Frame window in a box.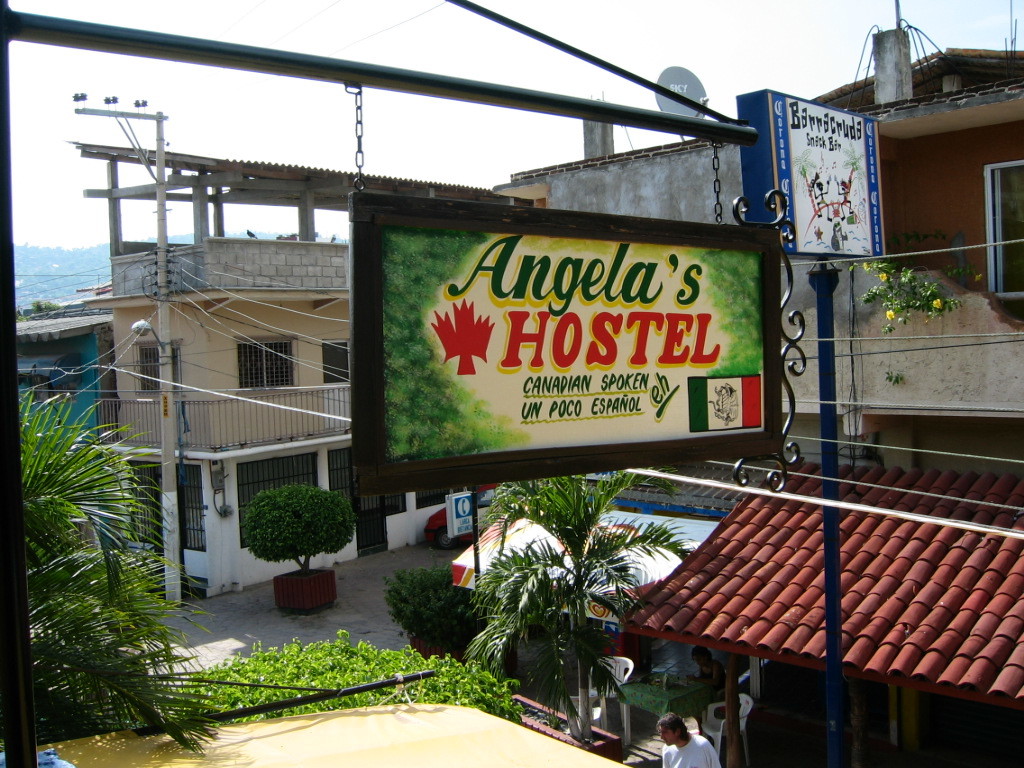
(136, 339, 179, 394).
